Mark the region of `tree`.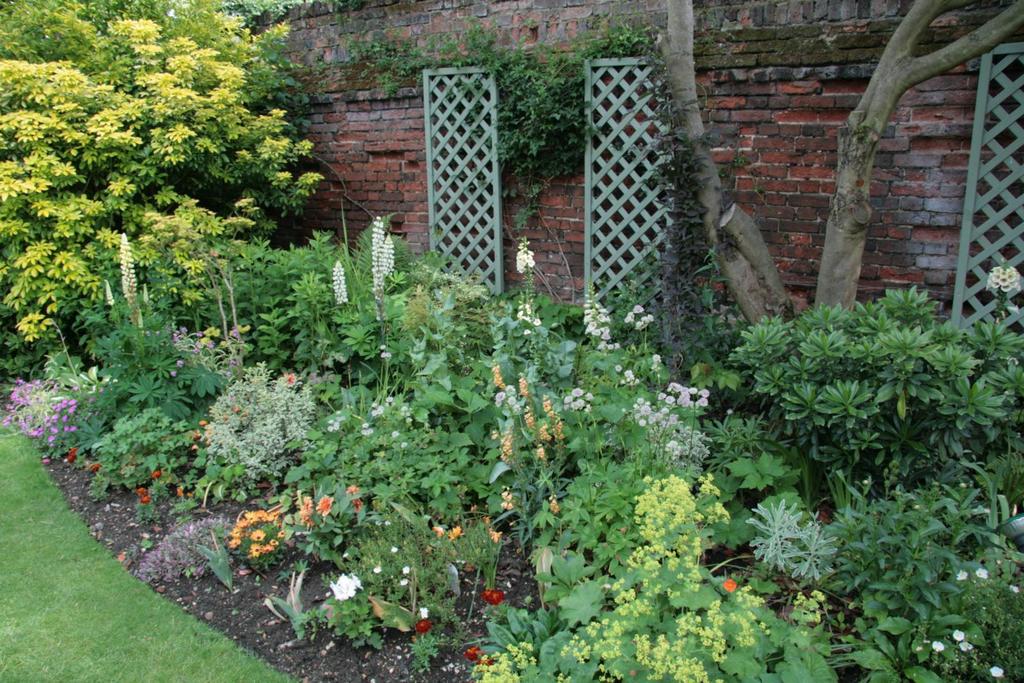
Region: <box>12,19,337,520</box>.
